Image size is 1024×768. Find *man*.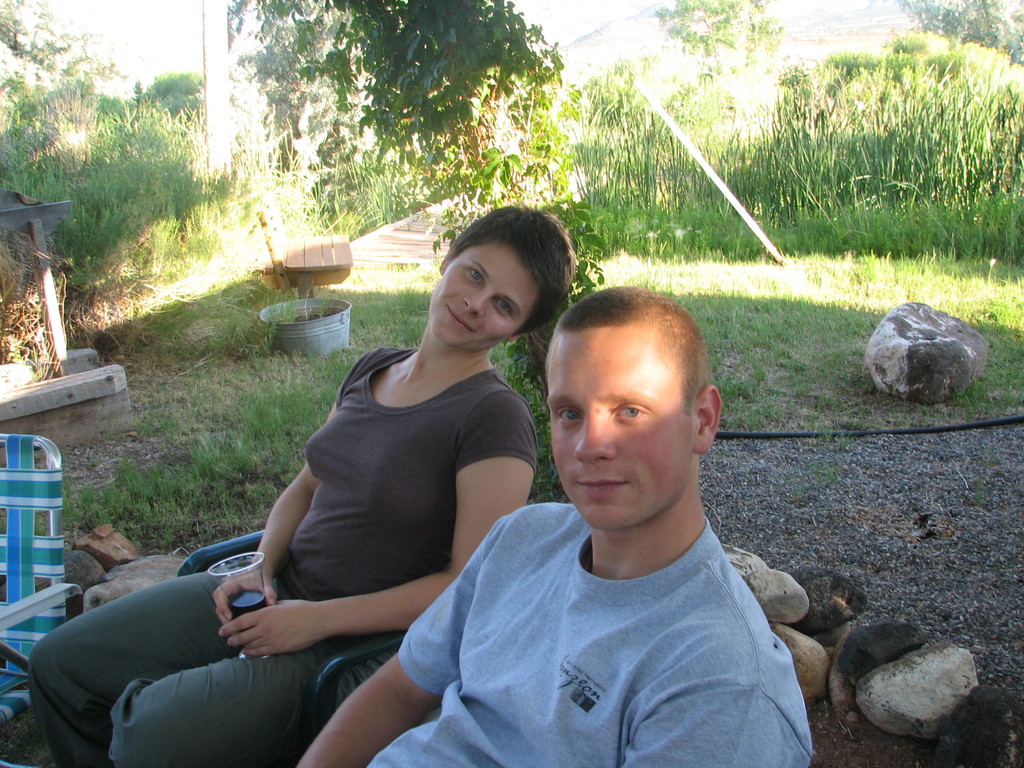
x1=252, y1=252, x2=801, y2=755.
